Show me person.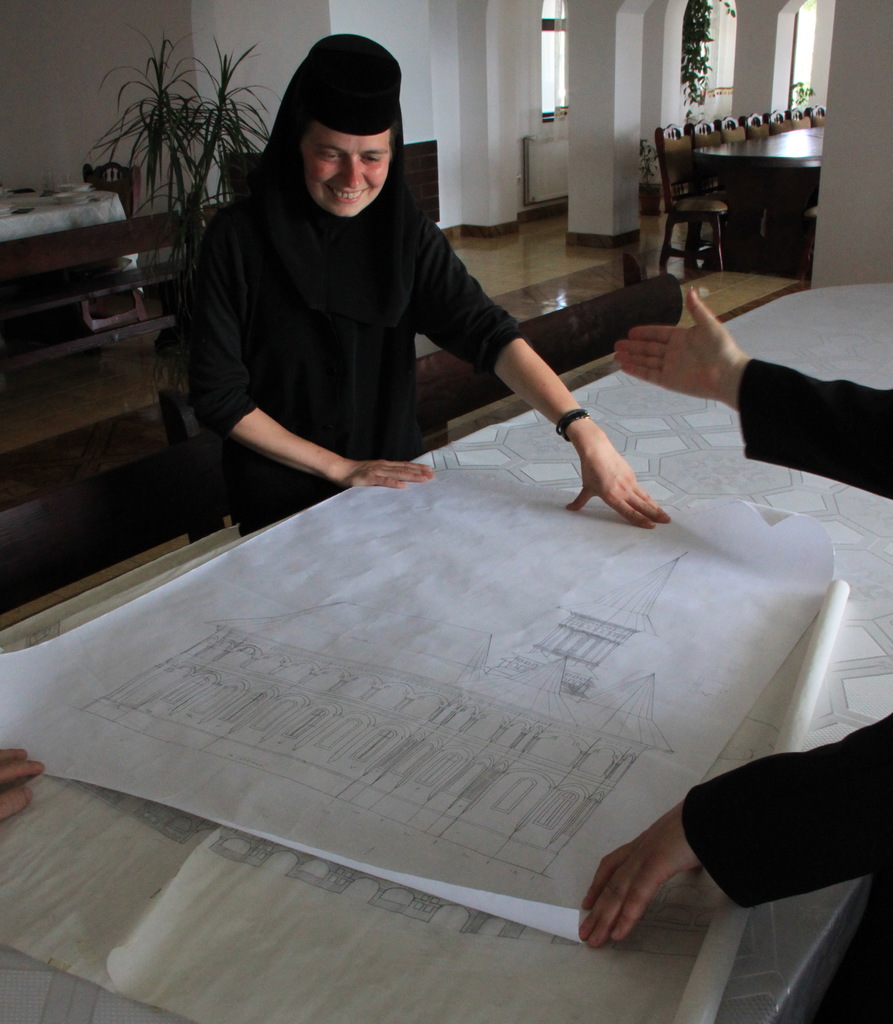
person is here: bbox=(0, 746, 40, 822).
